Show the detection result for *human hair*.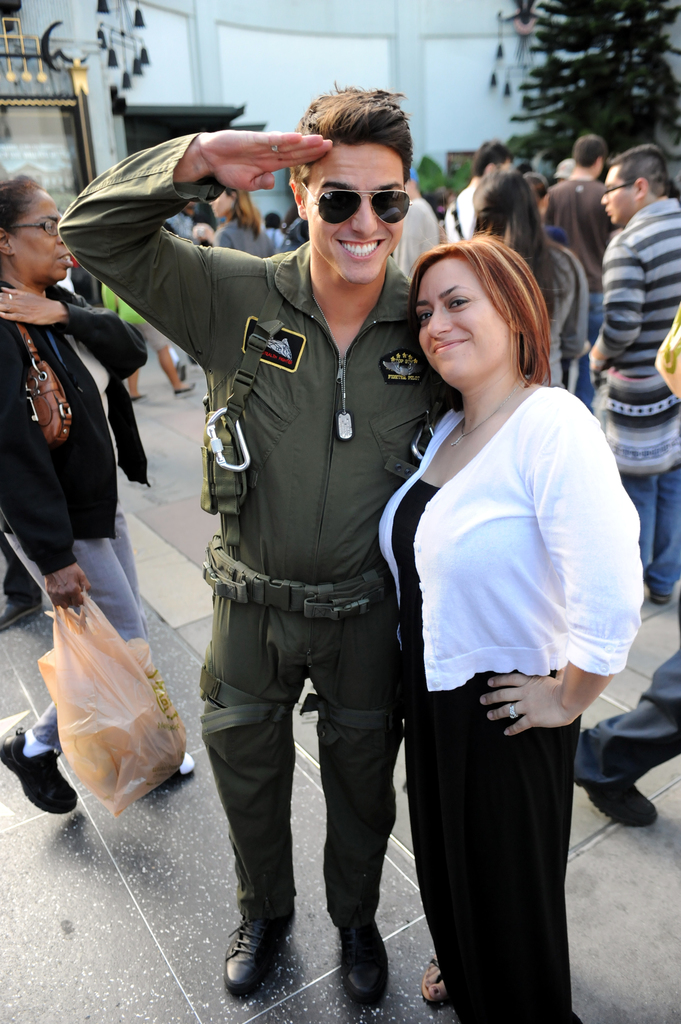
locate(482, 171, 565, 288).
